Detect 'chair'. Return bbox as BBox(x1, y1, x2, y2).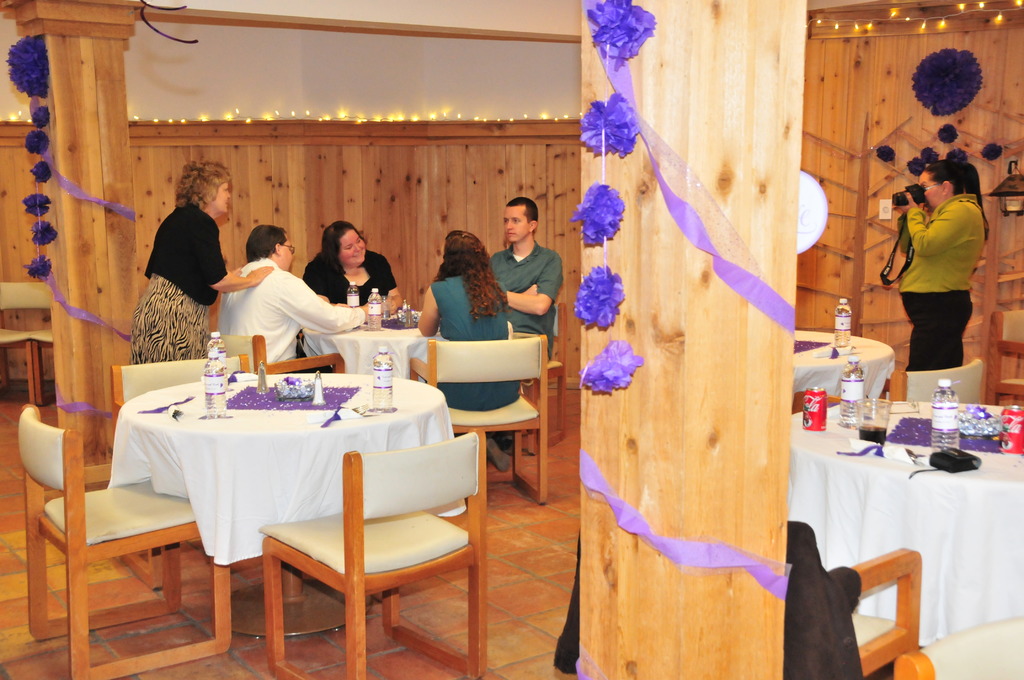
BBox(521, 304, 569, 455).
